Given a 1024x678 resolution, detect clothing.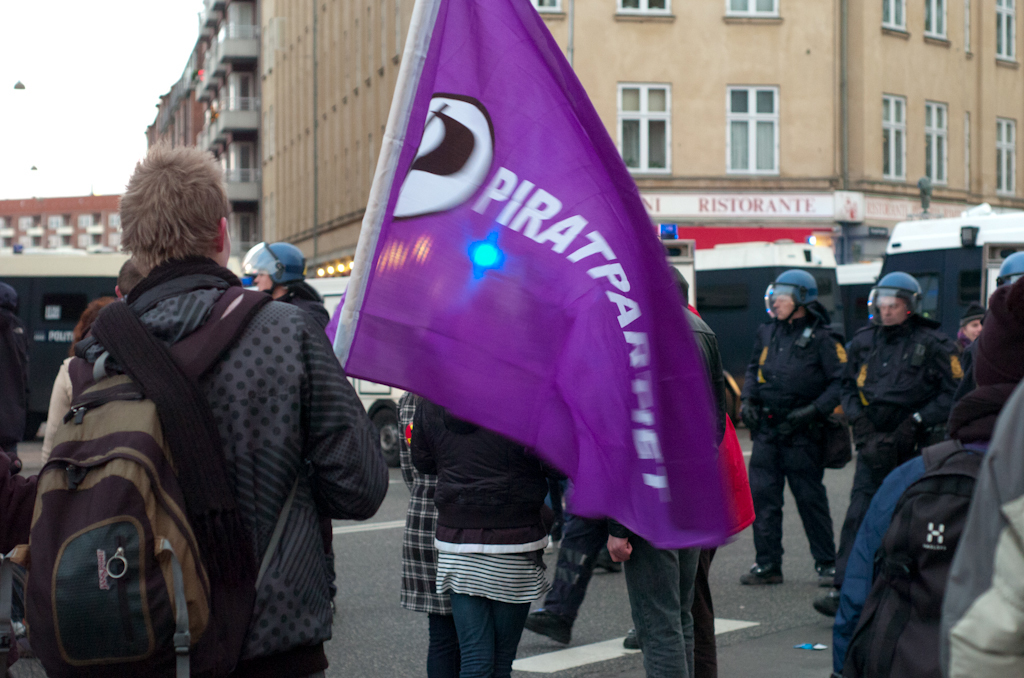
select_region(1, 318, 31, 465).
